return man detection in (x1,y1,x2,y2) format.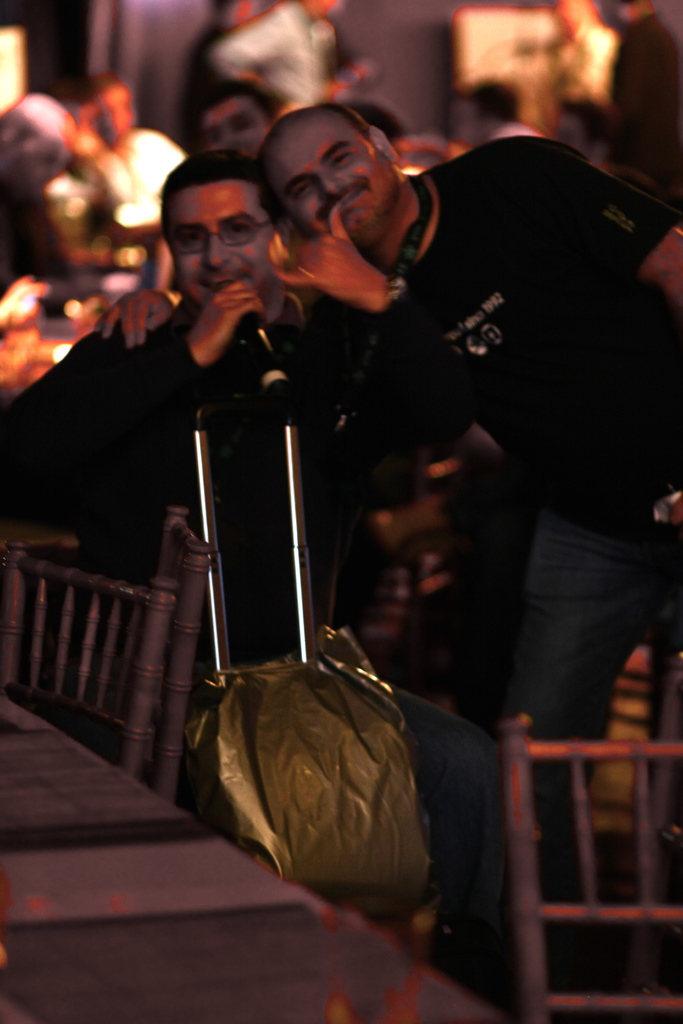
(0,165,477,797).
